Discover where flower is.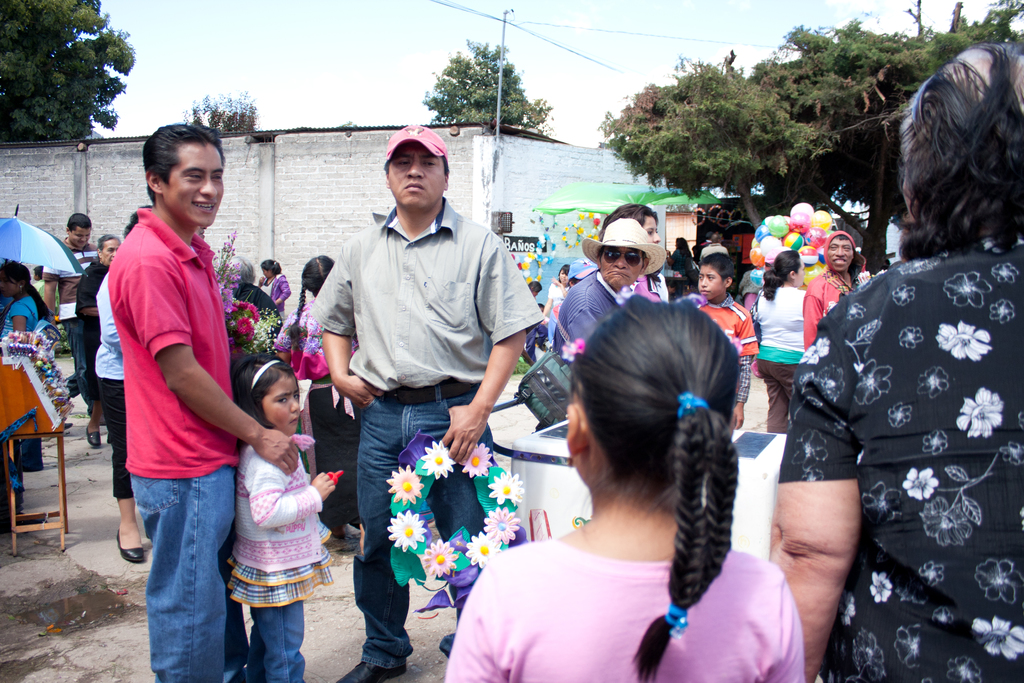
Discovered at Rect(851, 358, 895, 408).
